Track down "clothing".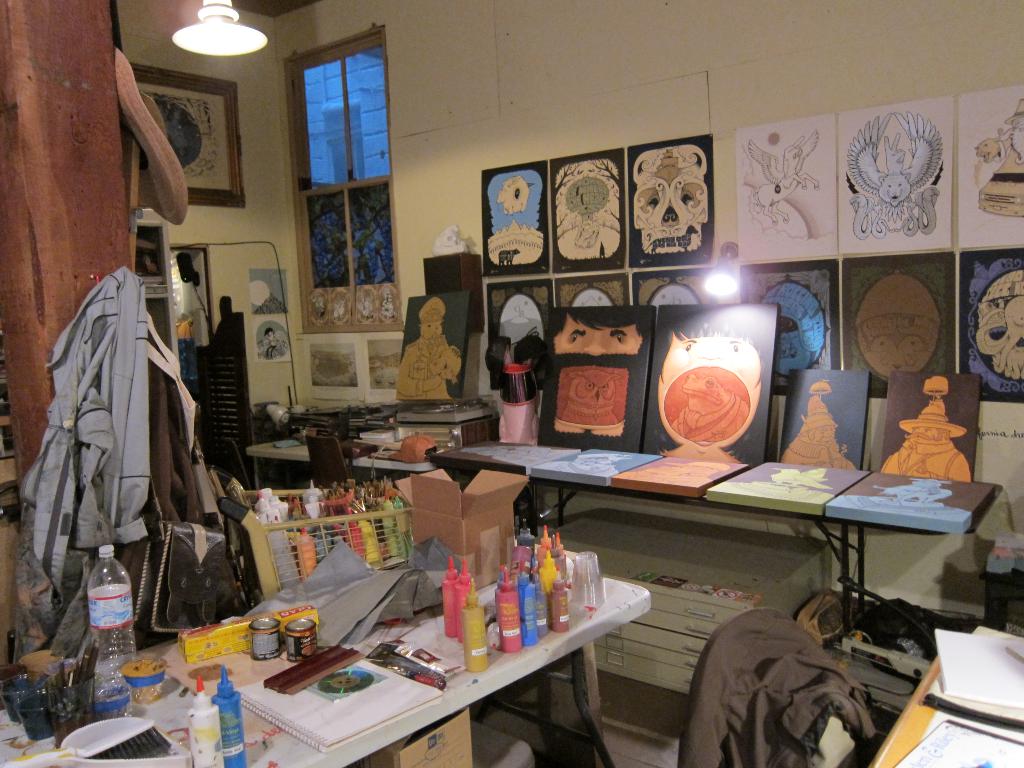
Tracked to [x1=26, y1=270, x2=150, y2=611].
